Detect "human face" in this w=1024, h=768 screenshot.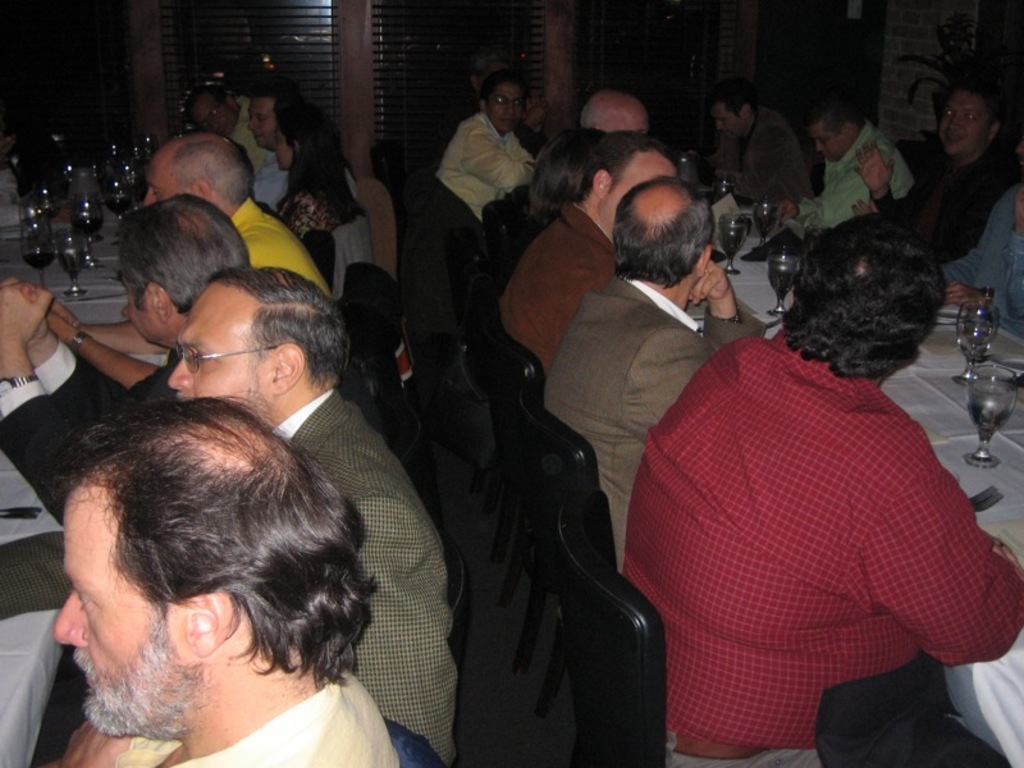
Detection: 605:156:677:228.
